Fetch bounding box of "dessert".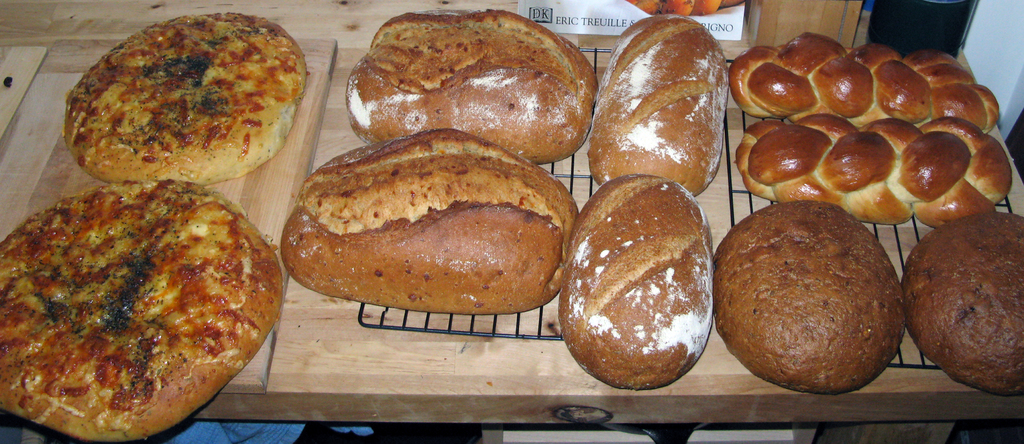
Bbox: bbox=[723, 199, 913, 390].
